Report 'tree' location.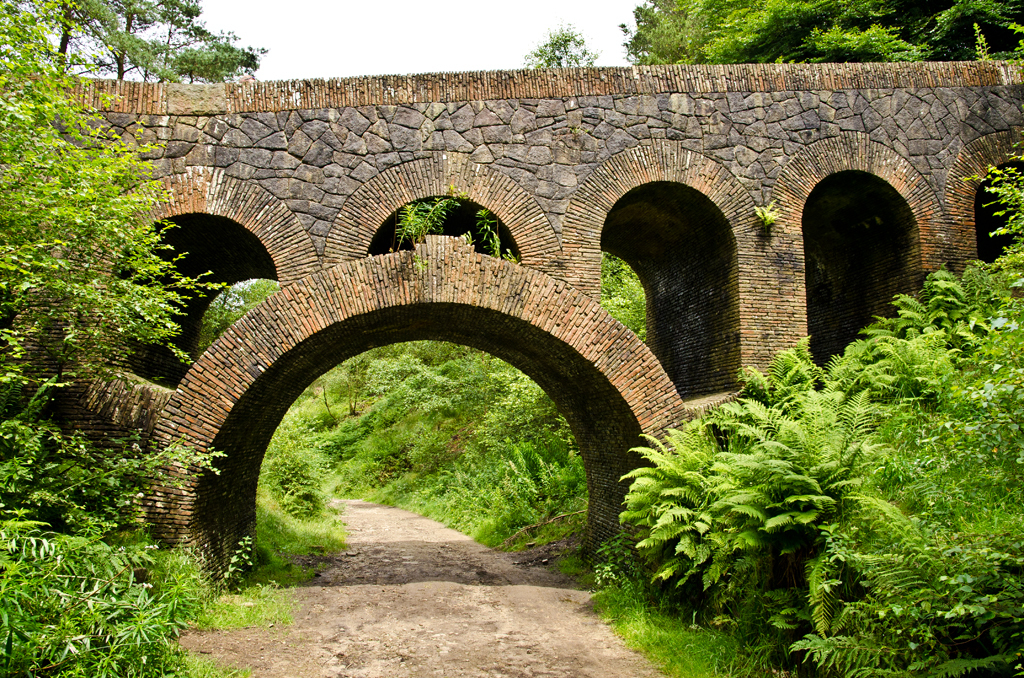
Report: detection(0, 0, 267, 448).
